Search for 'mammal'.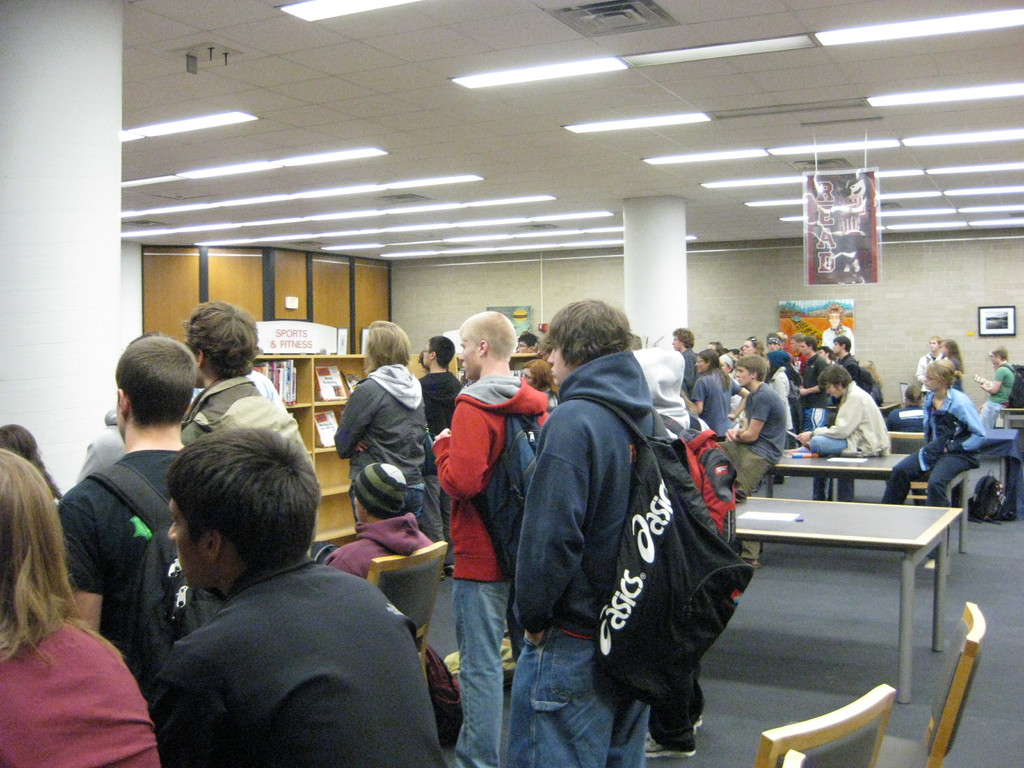
Found at [0,442,165,767].
